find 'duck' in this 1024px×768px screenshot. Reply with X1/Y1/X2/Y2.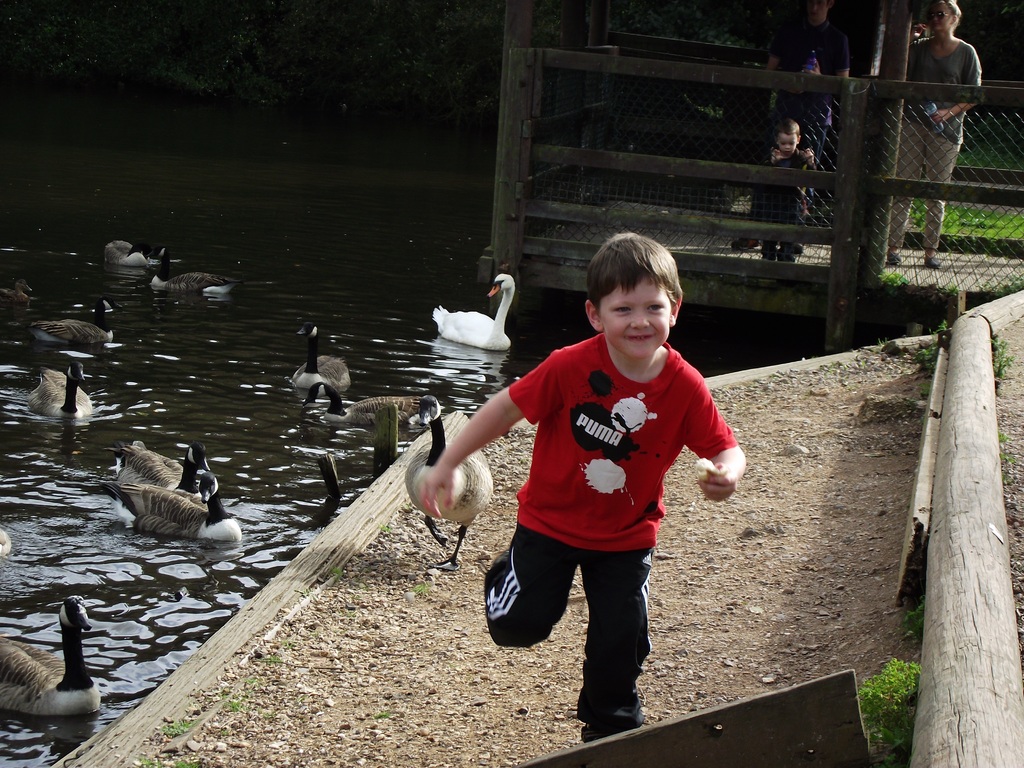
314/451/352/524.
